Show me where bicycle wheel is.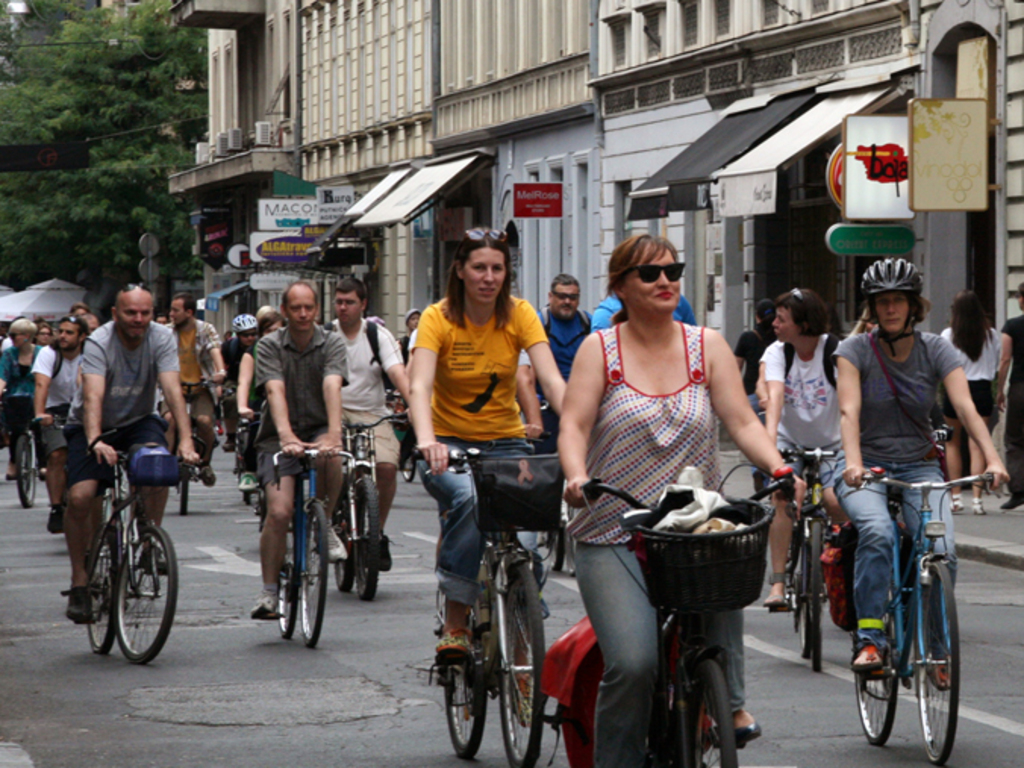
bicycle wheel is at bbox(444, 601, 489, 760).
